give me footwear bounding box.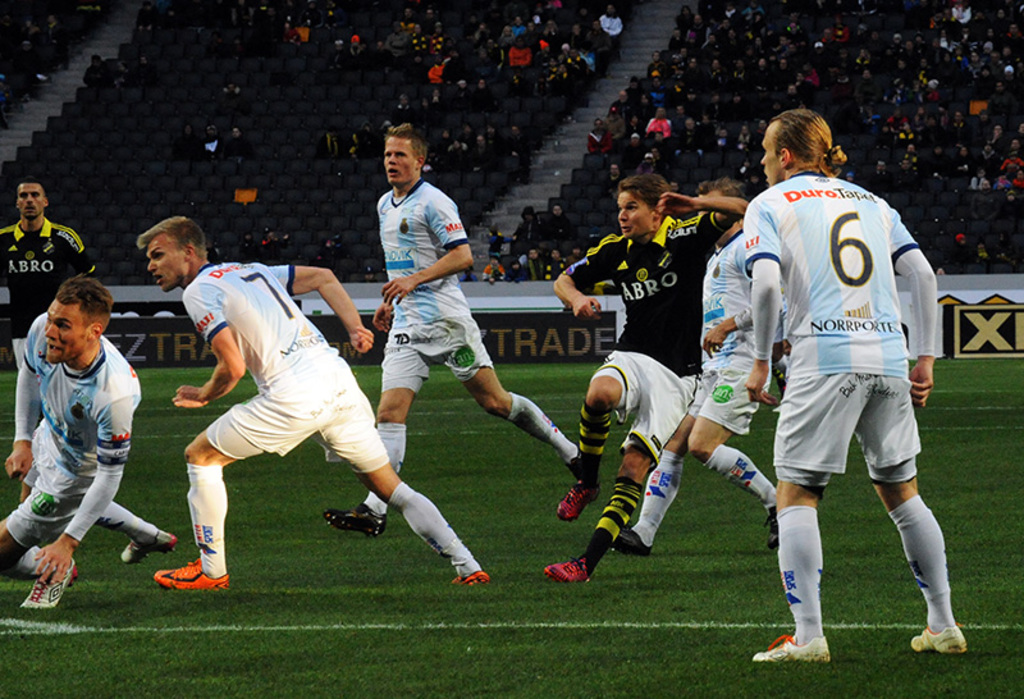
{"x1": 120, "y1": 529, "x2": 178, "y2": 562}.
